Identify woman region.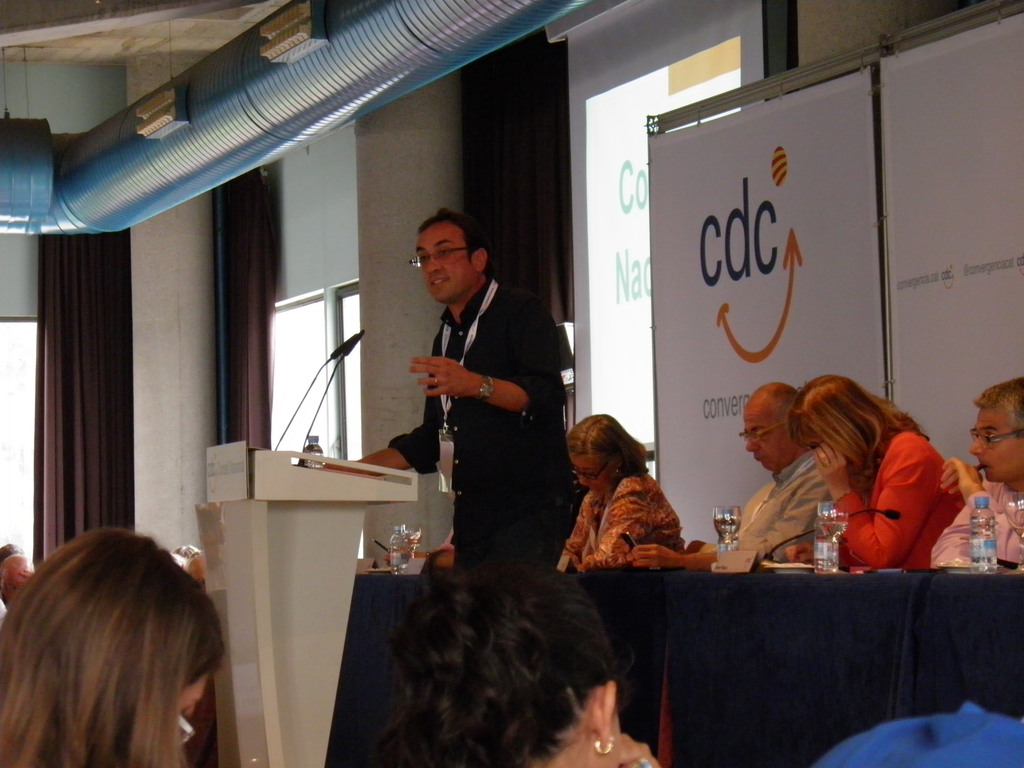
Region: 379:550:658:767.
